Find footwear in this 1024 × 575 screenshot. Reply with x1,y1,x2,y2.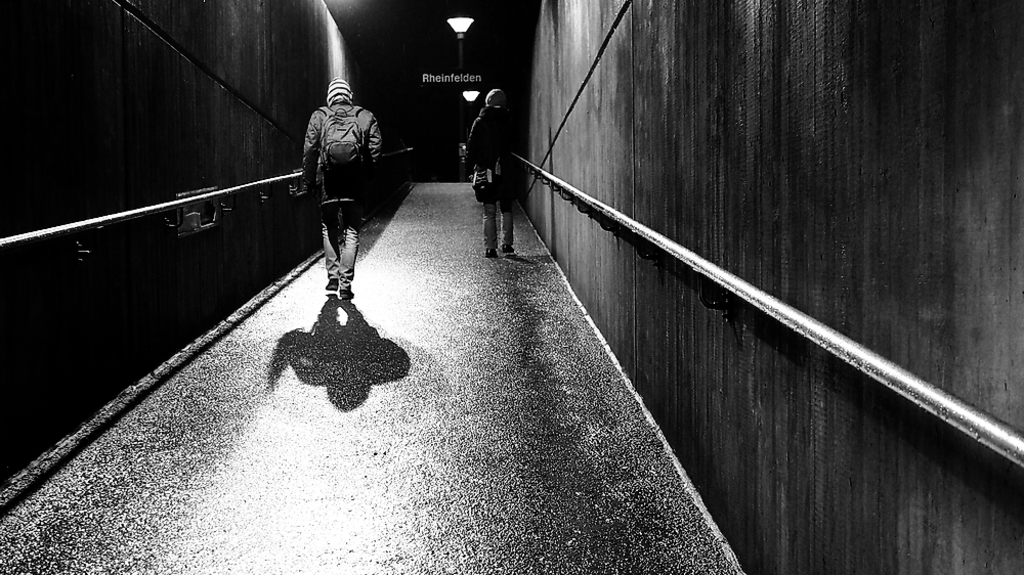
503,245,513,255.
